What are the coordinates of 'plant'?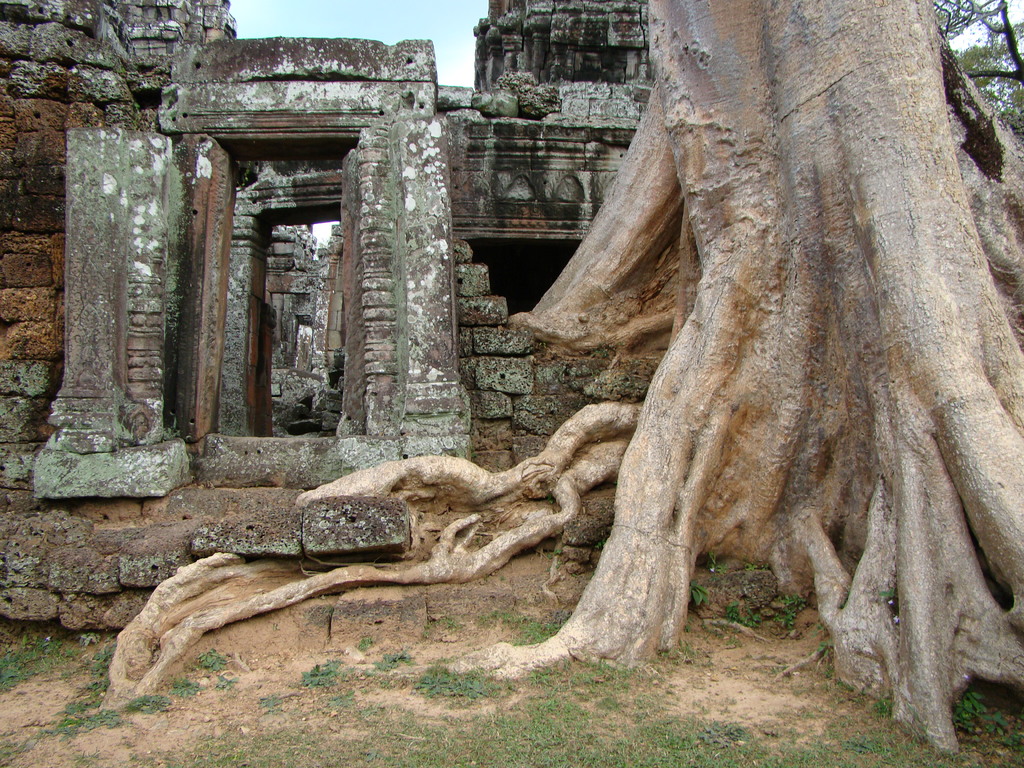
[950,692,1023,764].
